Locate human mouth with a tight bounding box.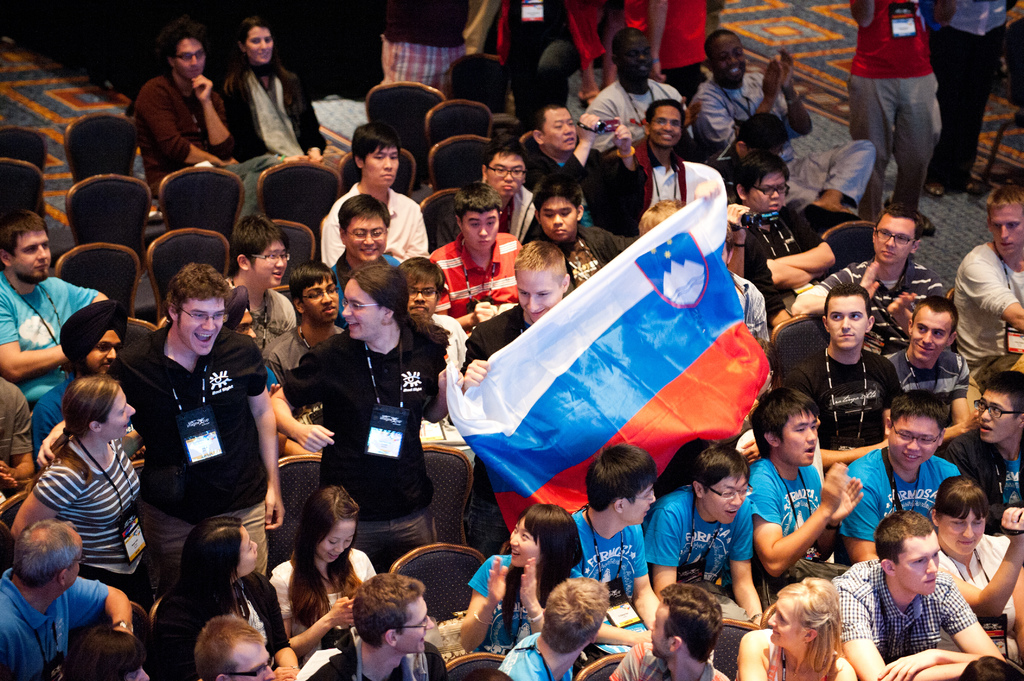
(left=191, top=330, right=216, bottom=343).
